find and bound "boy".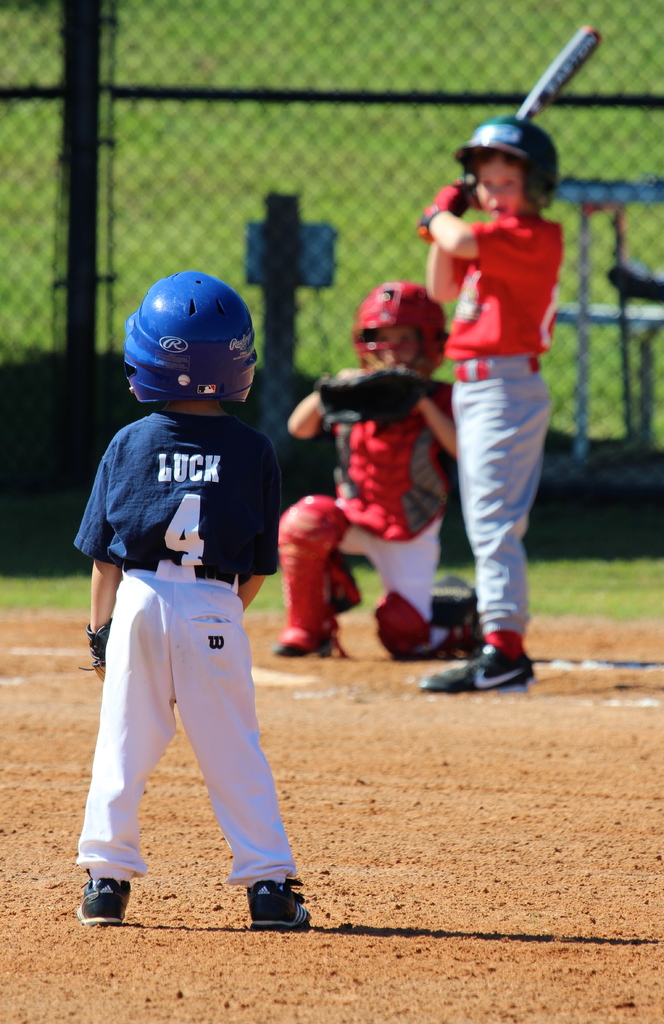
Bound: BBox(410, 71, 581, 701).
